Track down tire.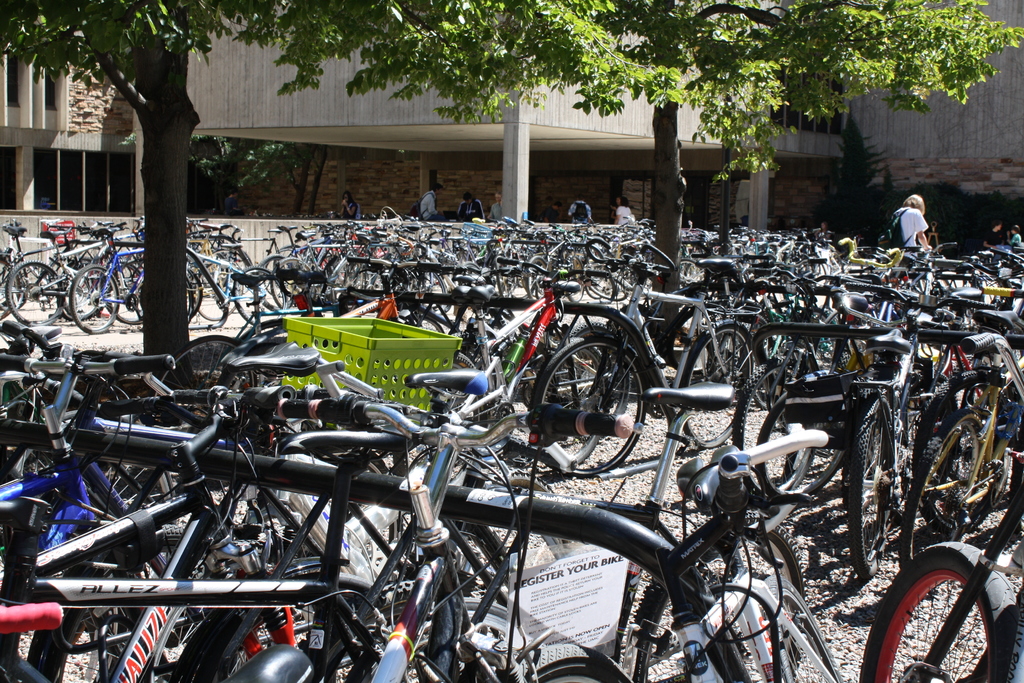
Tracked to box(69, 262, 120, 336).
